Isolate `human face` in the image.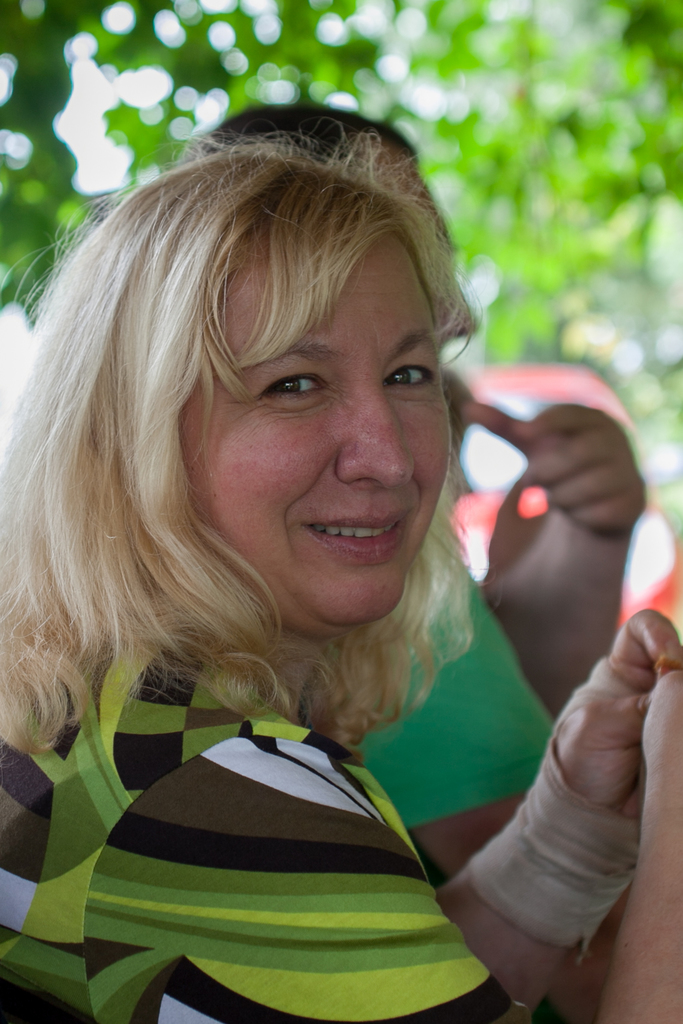
Isolated region: [left=175, top=219, right=456, bottom=629].
